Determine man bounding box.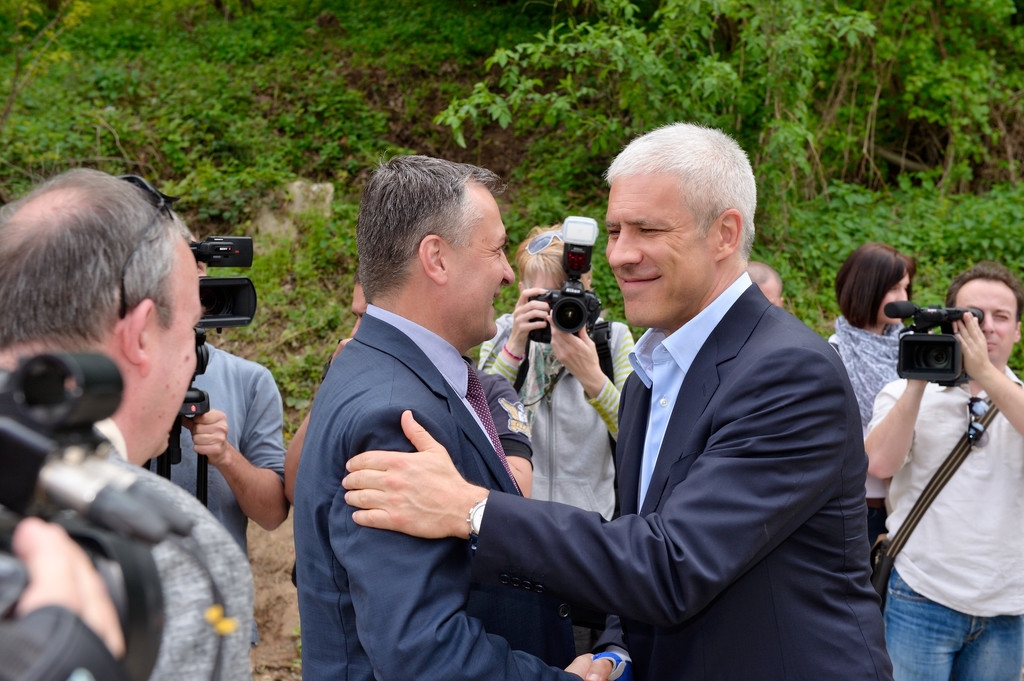
Determined: Rect(0, 168, 260, 680).
